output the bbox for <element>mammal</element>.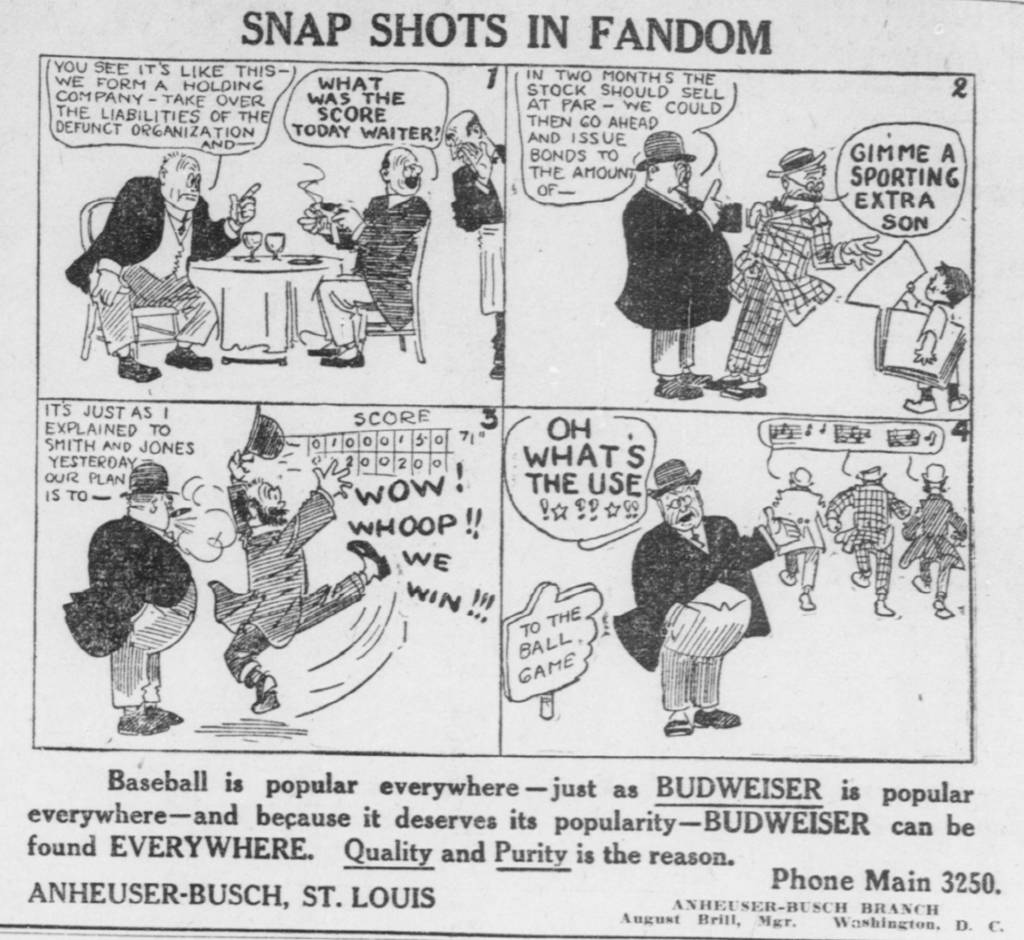
{"left": 442, "top": 110, "right": 509, "bottom": 377}.
